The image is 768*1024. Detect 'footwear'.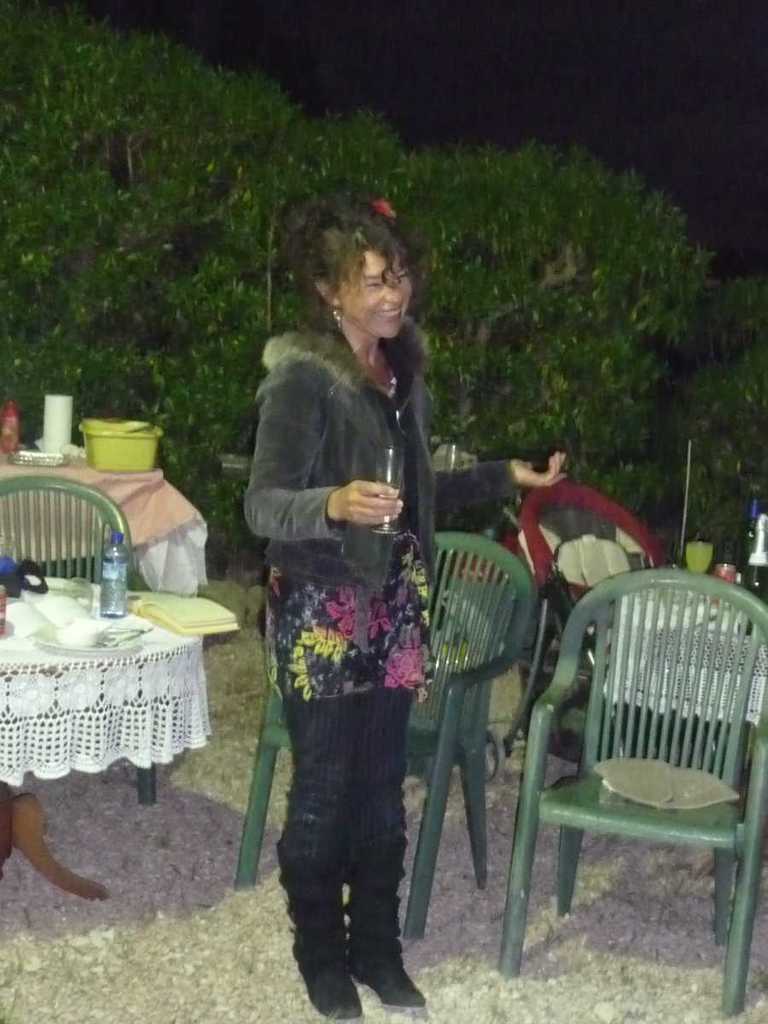
Detection: 293 939 372 1023.
